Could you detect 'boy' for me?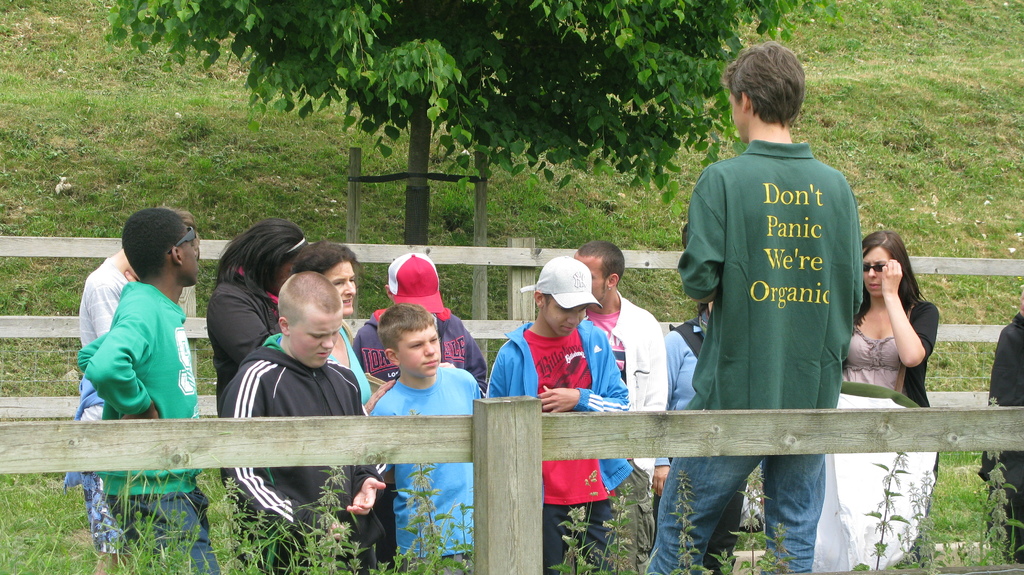
Detection result: [left=643, top=38, right=863, bottom=574].
